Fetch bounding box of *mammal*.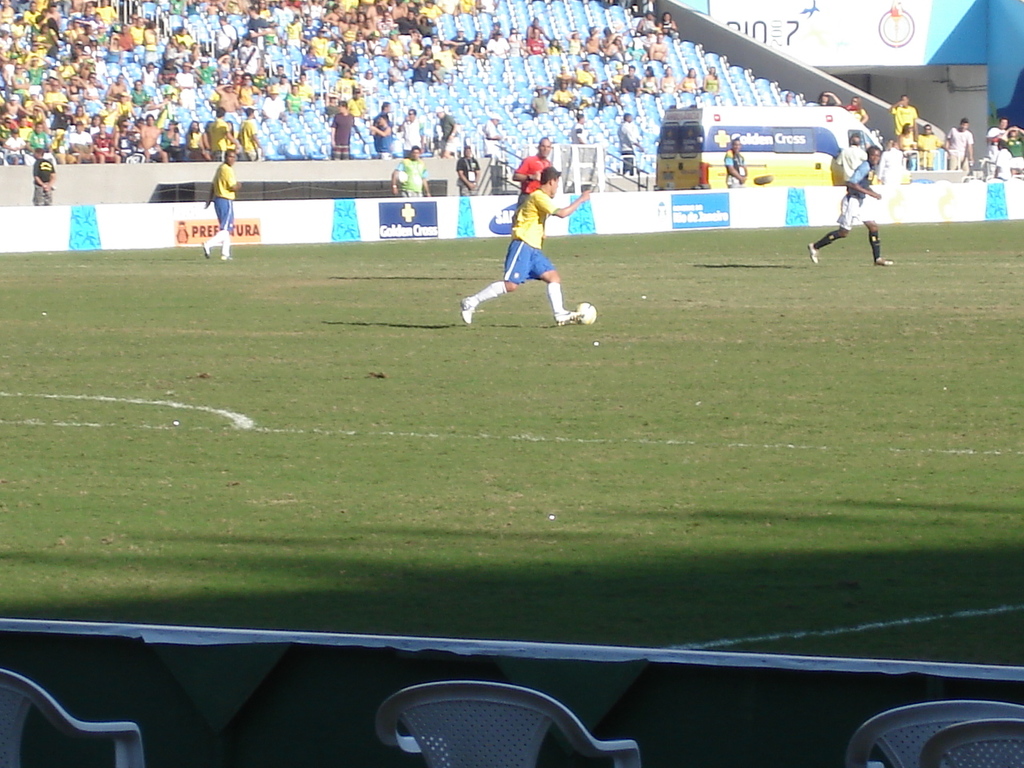
Bbox: bbox=[566, 28, 586, 56].
